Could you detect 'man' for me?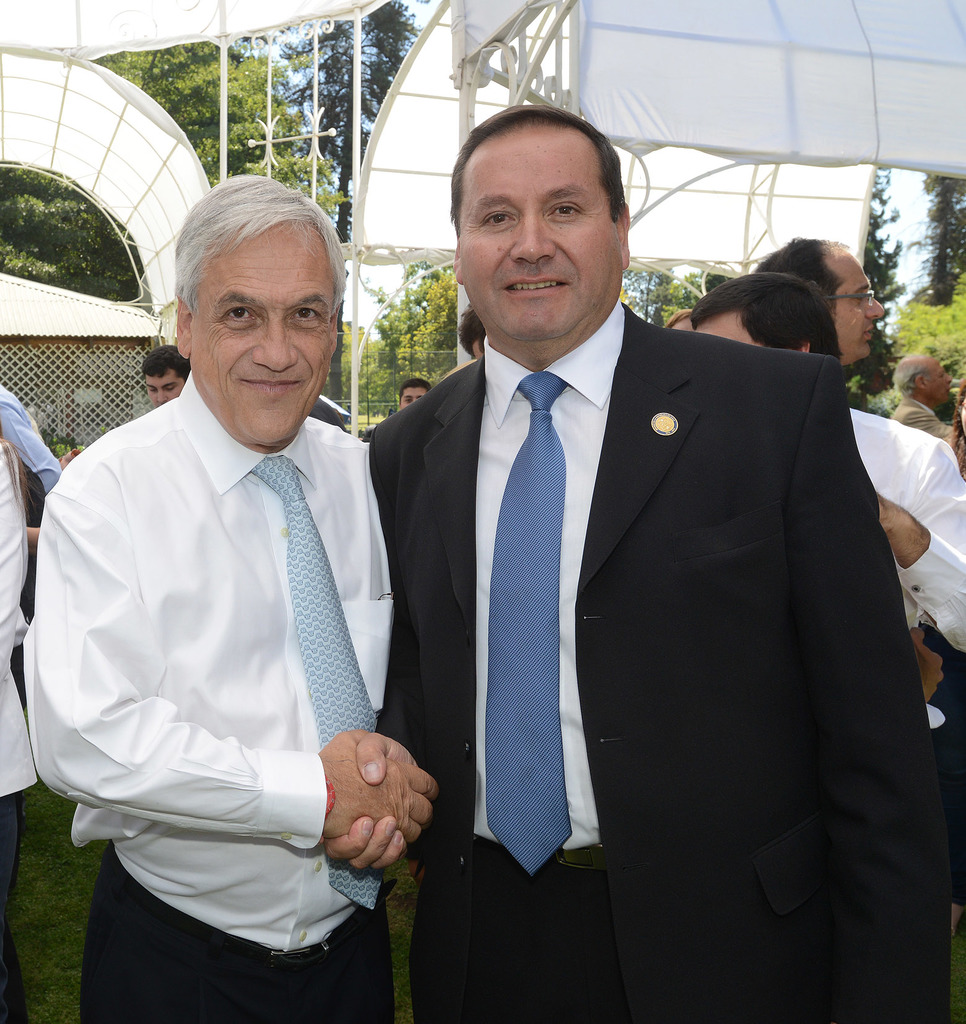
Detection result: 685/273/965/938.
